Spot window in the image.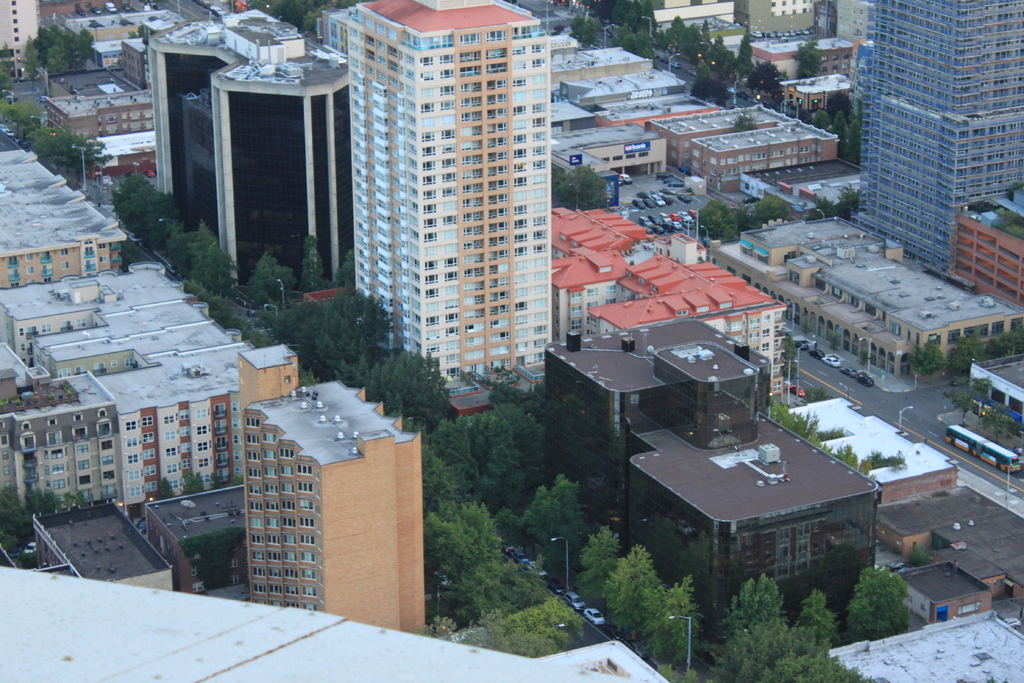
window found at [x1=285, y1=570, x2=298, y2=578].
